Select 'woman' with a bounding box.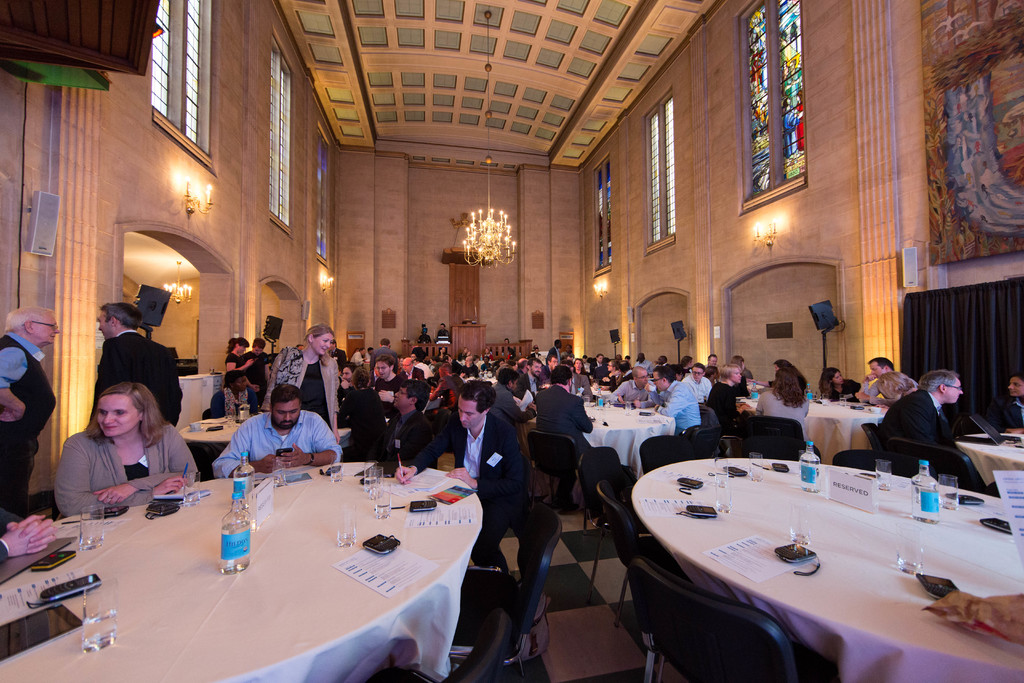
crop(755, 366, 811, 434).
